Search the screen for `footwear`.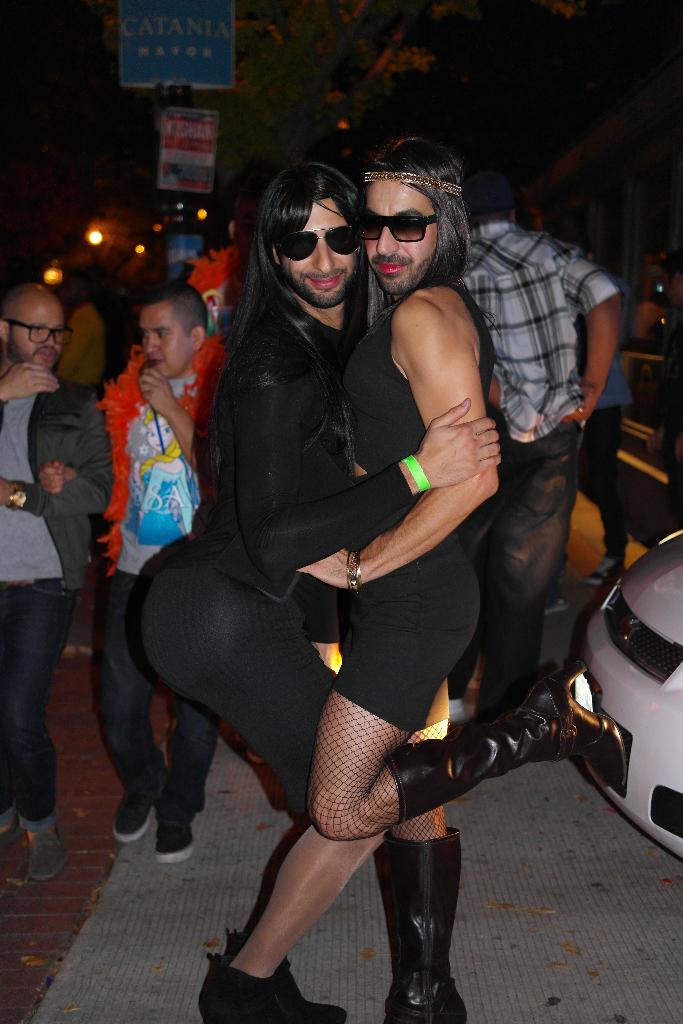
Found at {"x1": 199, "y1": 932, "x2": 344, "y2": 1023}.
